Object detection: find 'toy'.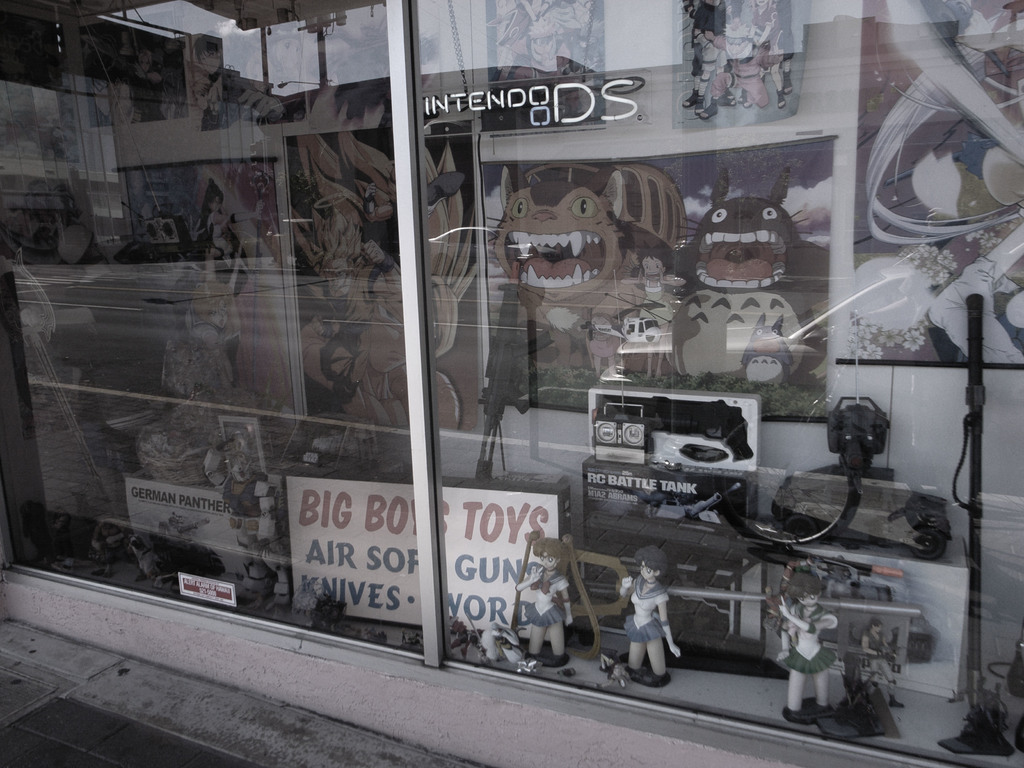
(657,163,801,300).
